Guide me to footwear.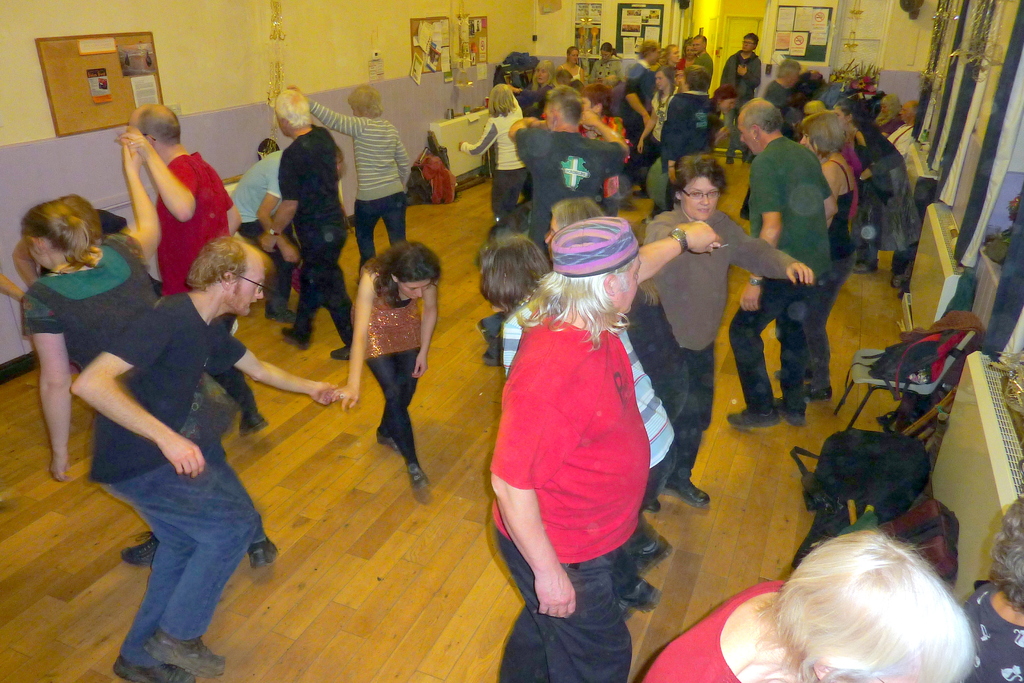
Guidance: 147 625 226 677.
